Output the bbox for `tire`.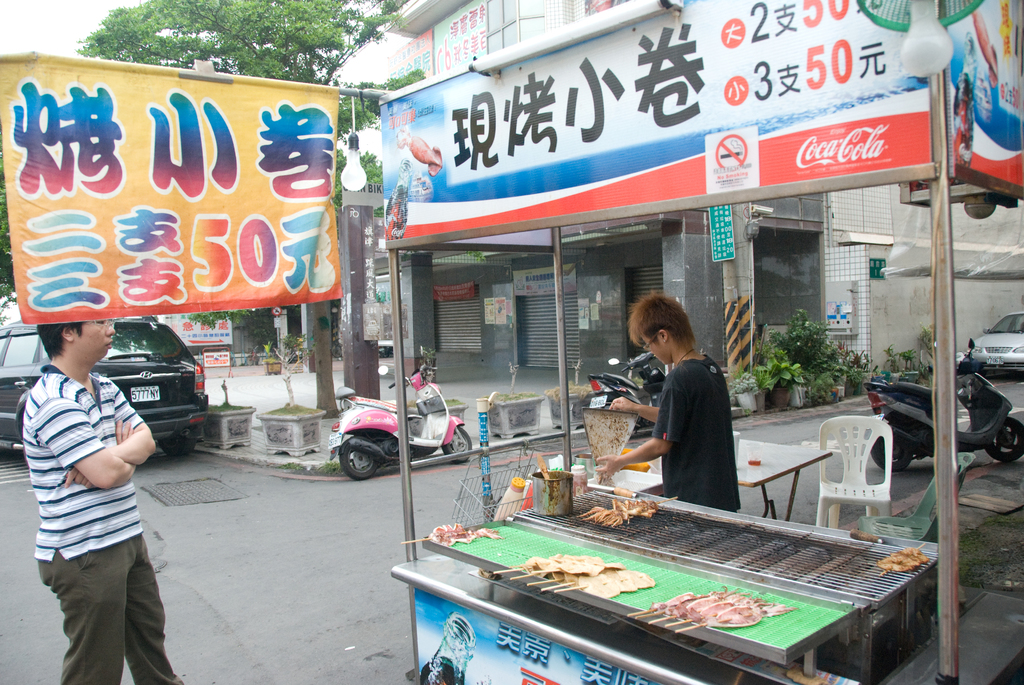
left=161, top=427, right=198, bottom=459.
